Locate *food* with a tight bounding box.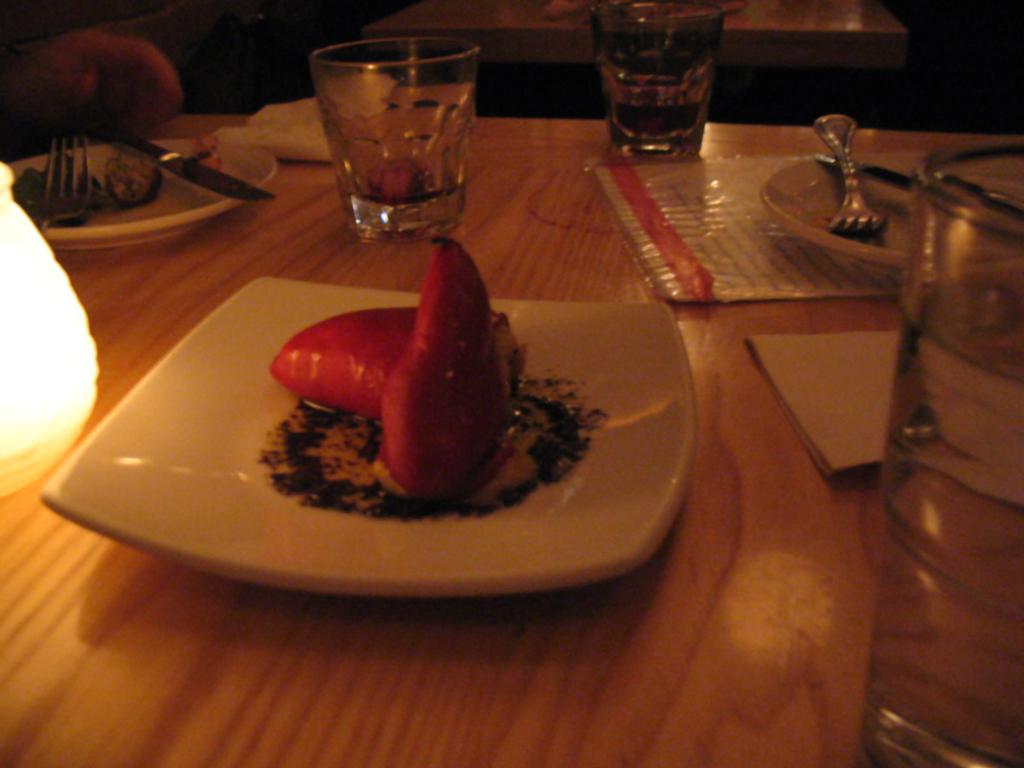
284, 222, 531, 522.
